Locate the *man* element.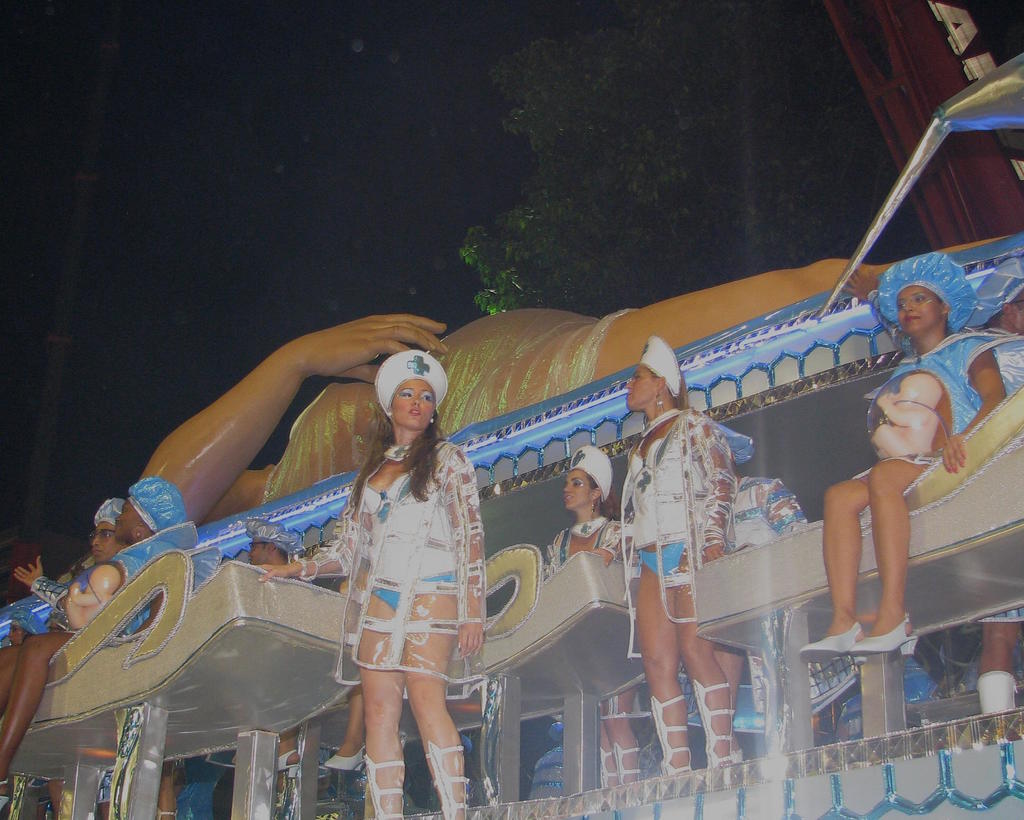
Element bbox: 84, 497, 127, 559.
